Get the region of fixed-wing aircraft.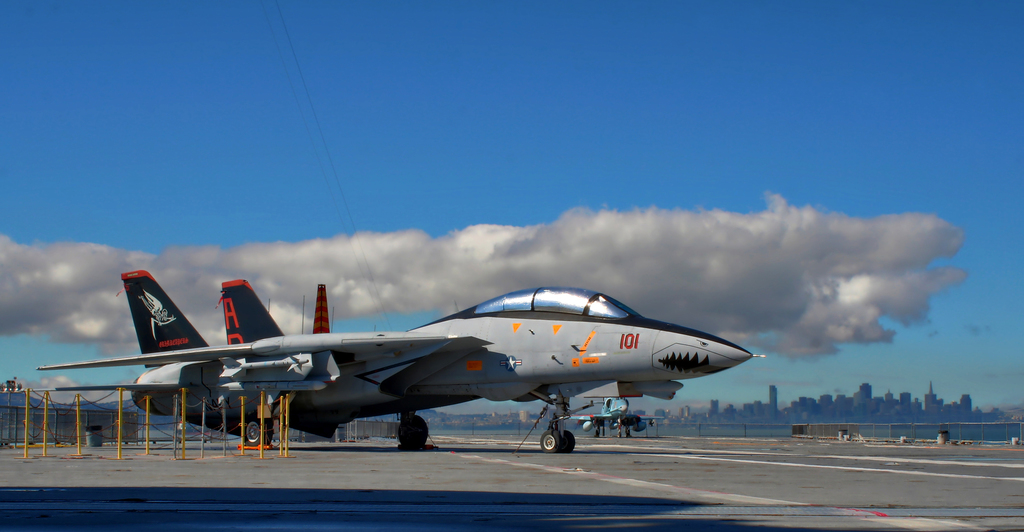
[left=36, top=270, right=767, bottom=455].
